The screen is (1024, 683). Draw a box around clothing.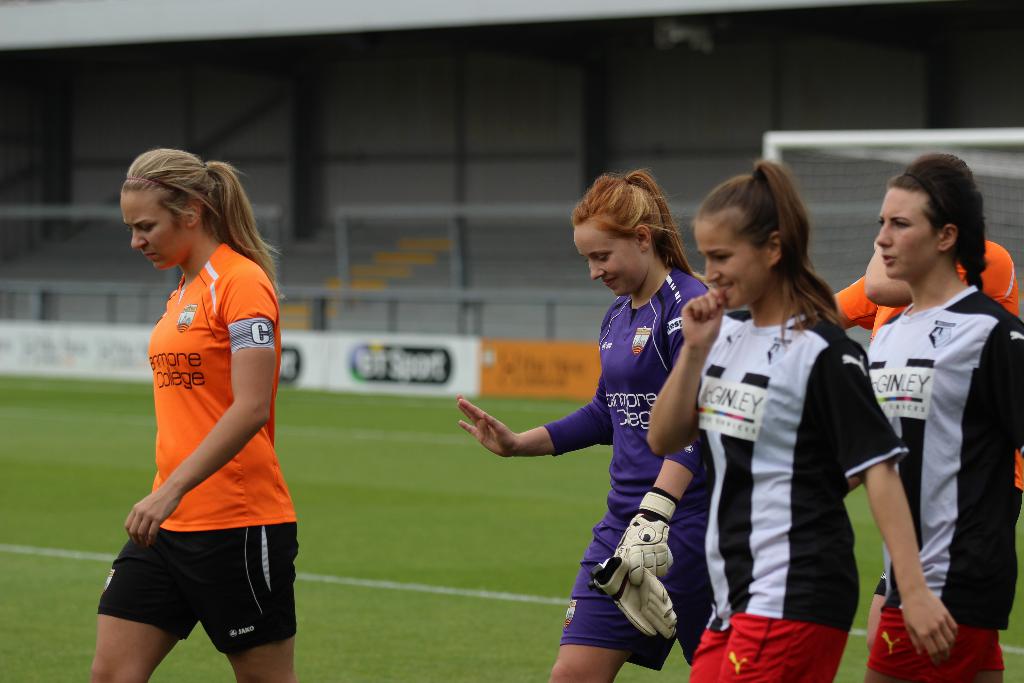
box=[865, 279, 1023, 682].
